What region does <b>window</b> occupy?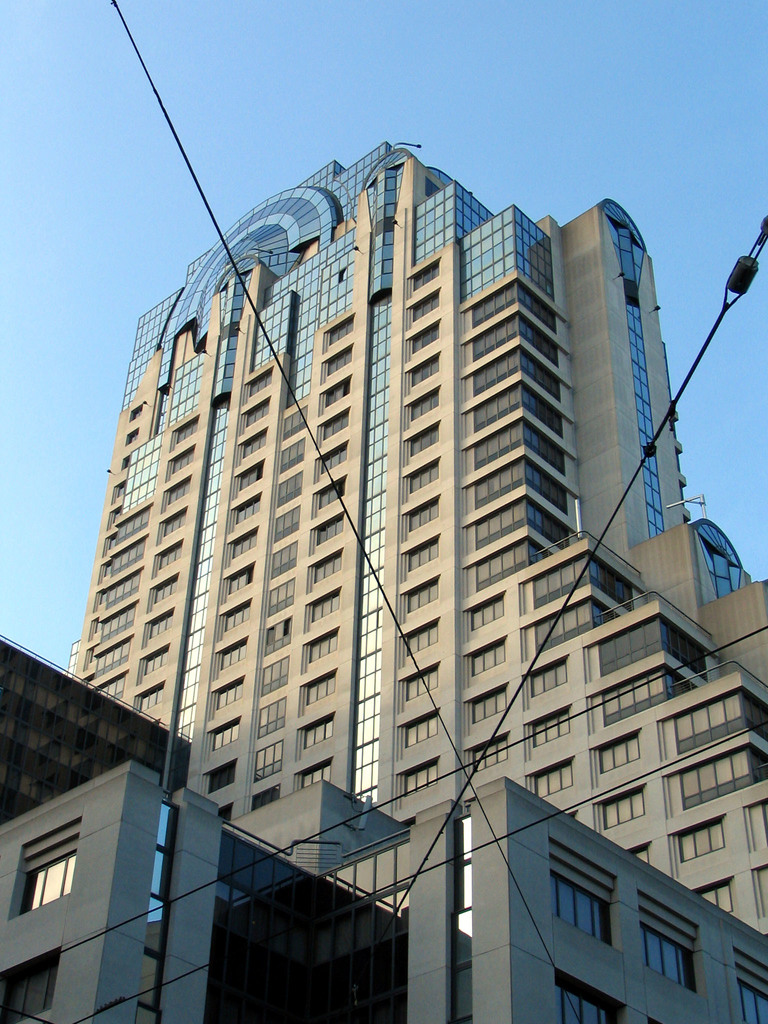
<region>273, 503, 300, 543</region>.
